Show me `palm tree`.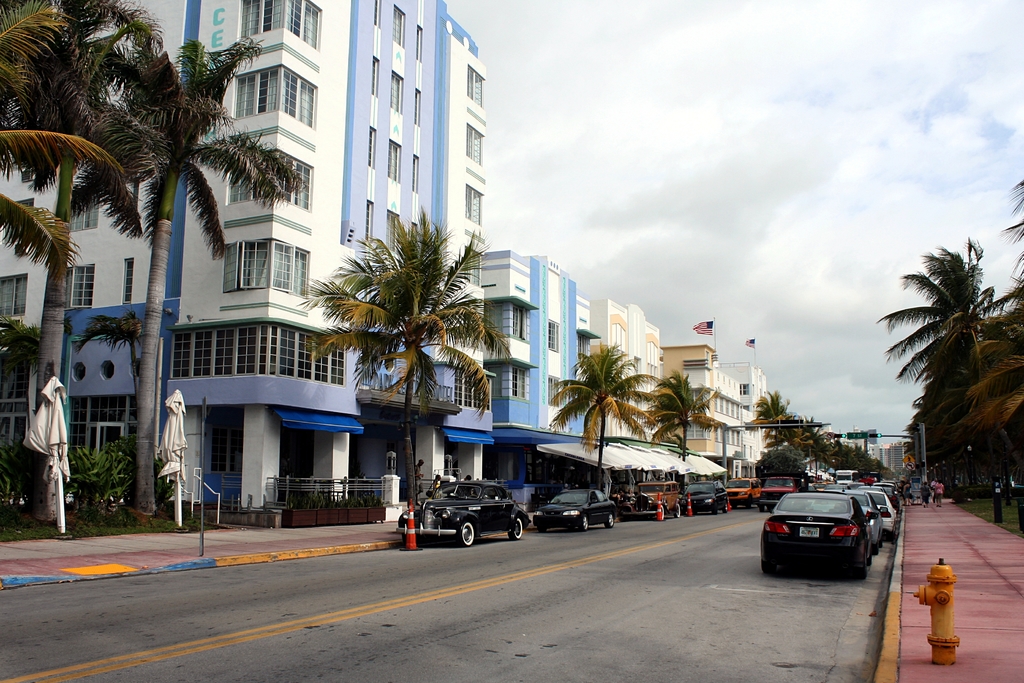
`palm tree` is here: bbox(71, 37, 305, 520).
